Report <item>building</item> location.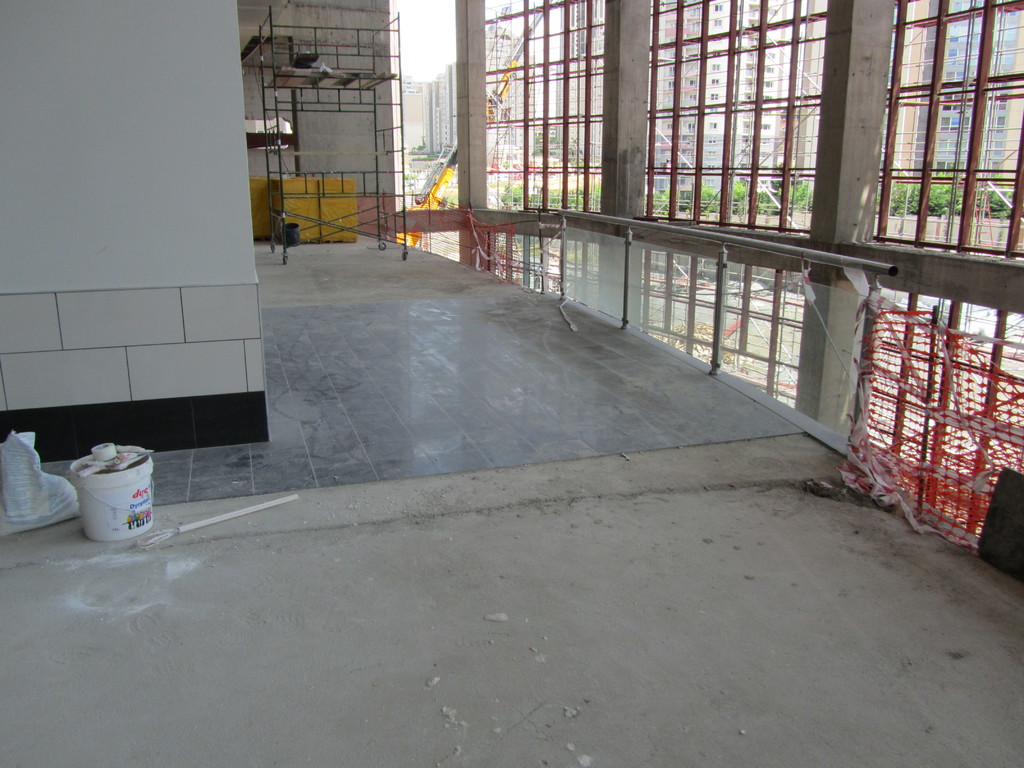
Report: (0, 0, 1023, 767).
